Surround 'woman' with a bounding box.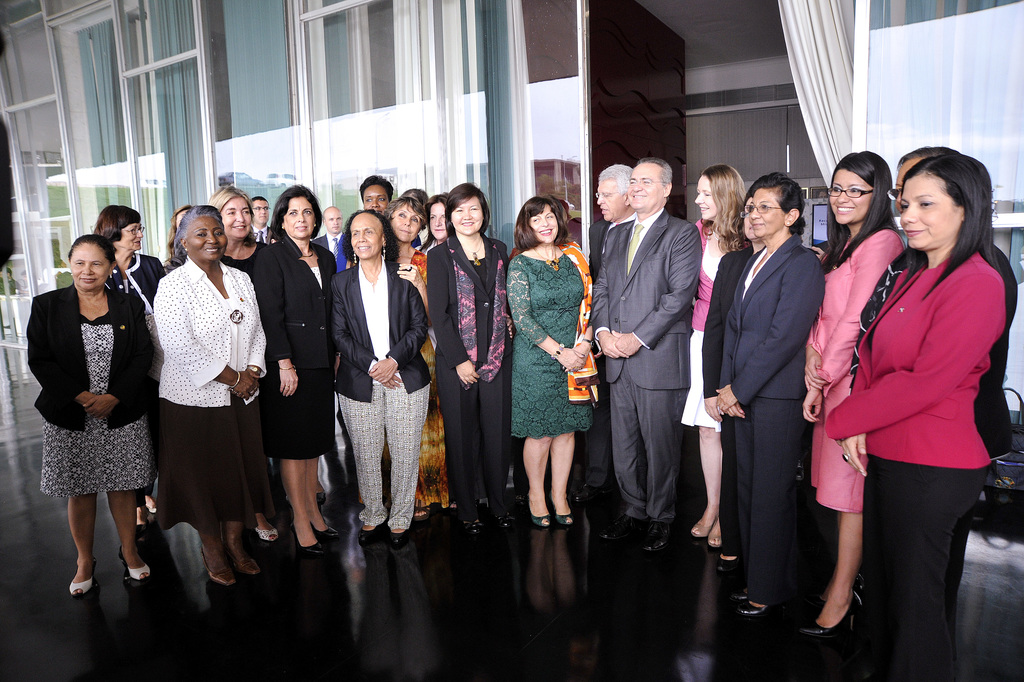
Rect(788, 147, 902, 638).
